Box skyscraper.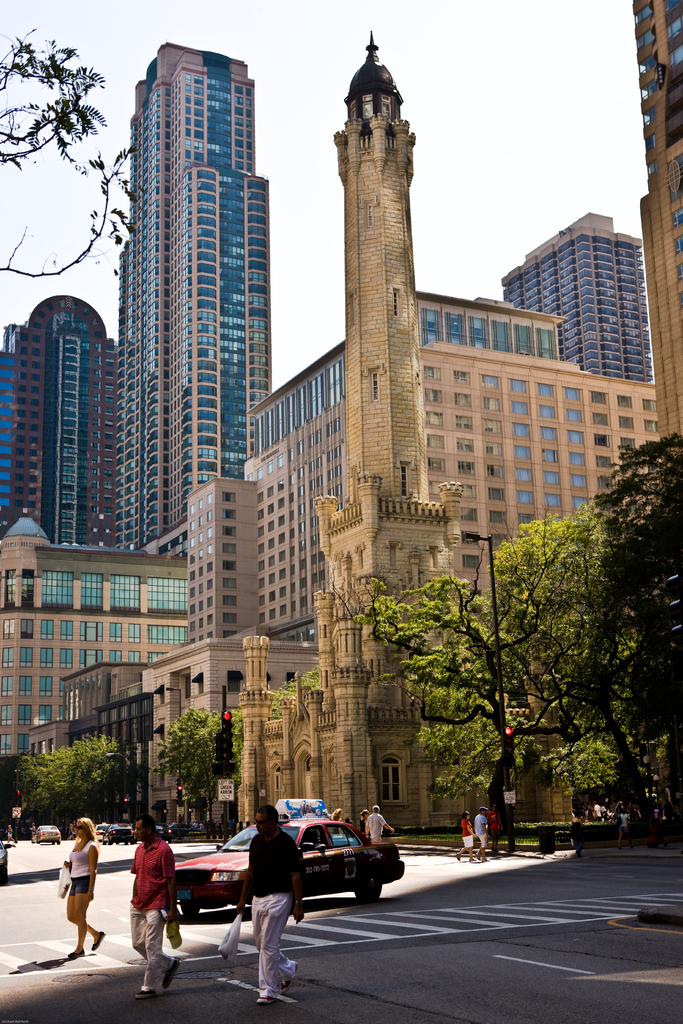
[114, 35, 293, 554].
